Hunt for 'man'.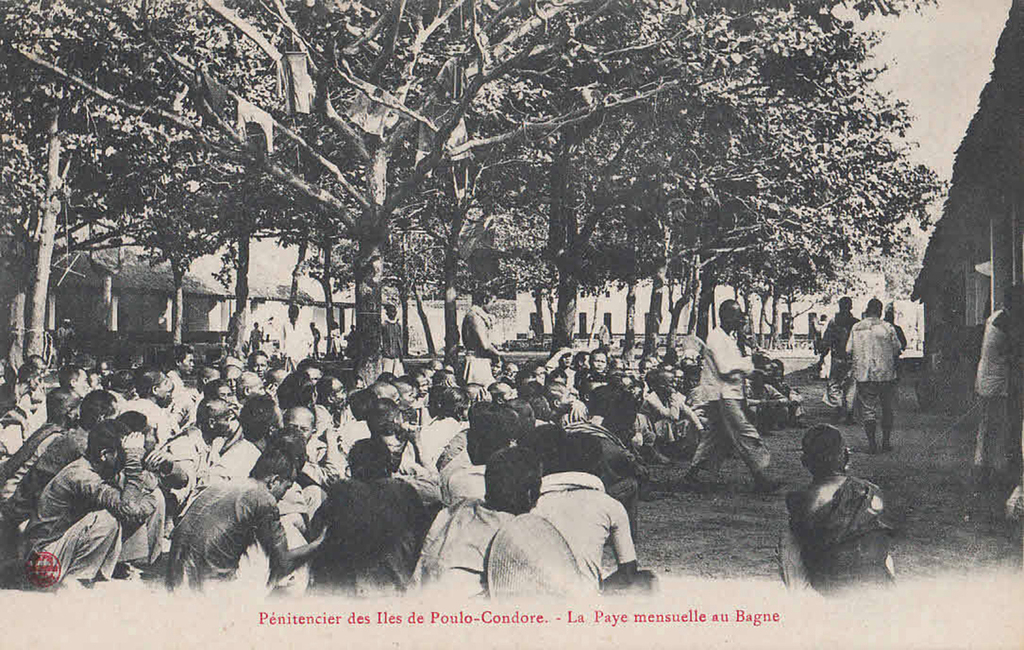
Hunted down at BBox(511, 366, 539, 395).
